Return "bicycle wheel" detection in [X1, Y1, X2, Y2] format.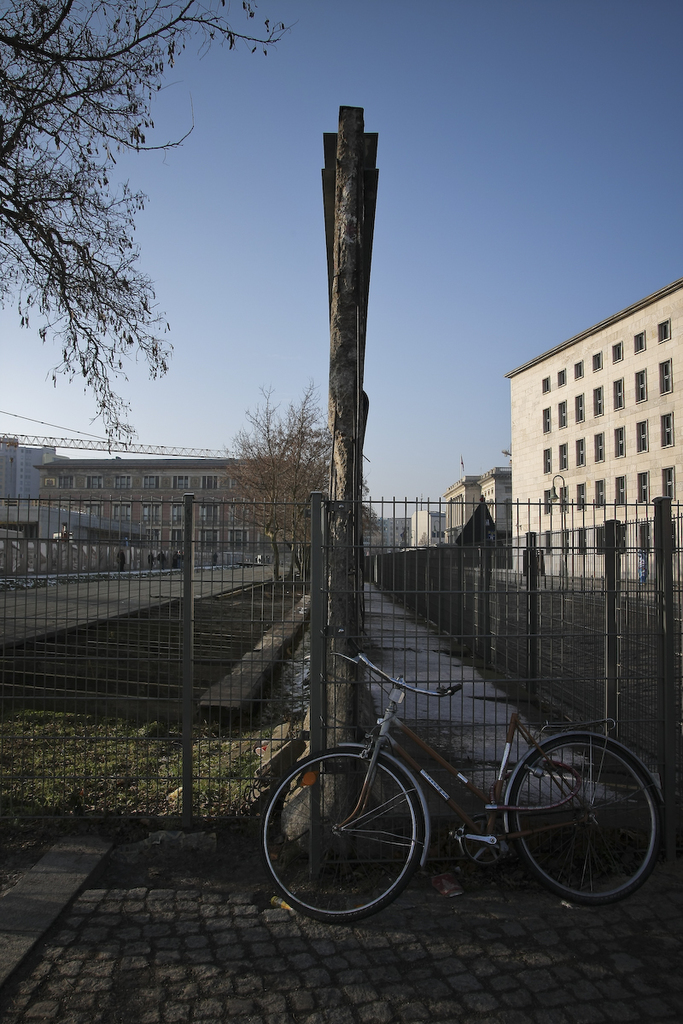
[524, 731, 661, 910].
